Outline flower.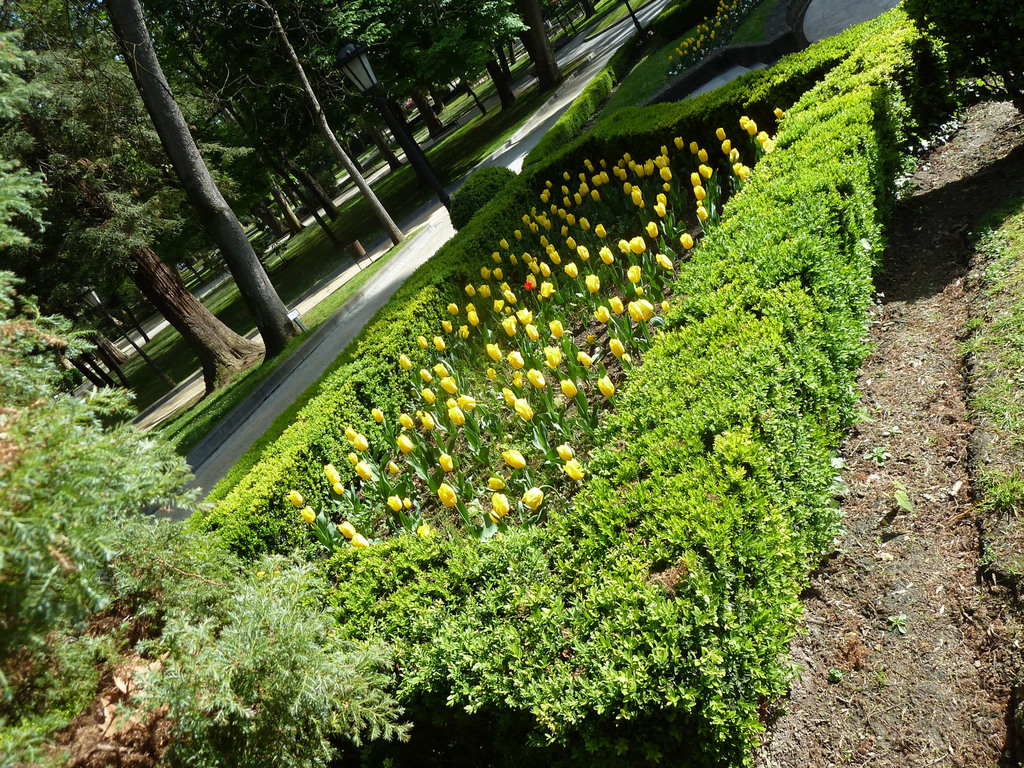
Outline: [439, 455, 458, 472].
